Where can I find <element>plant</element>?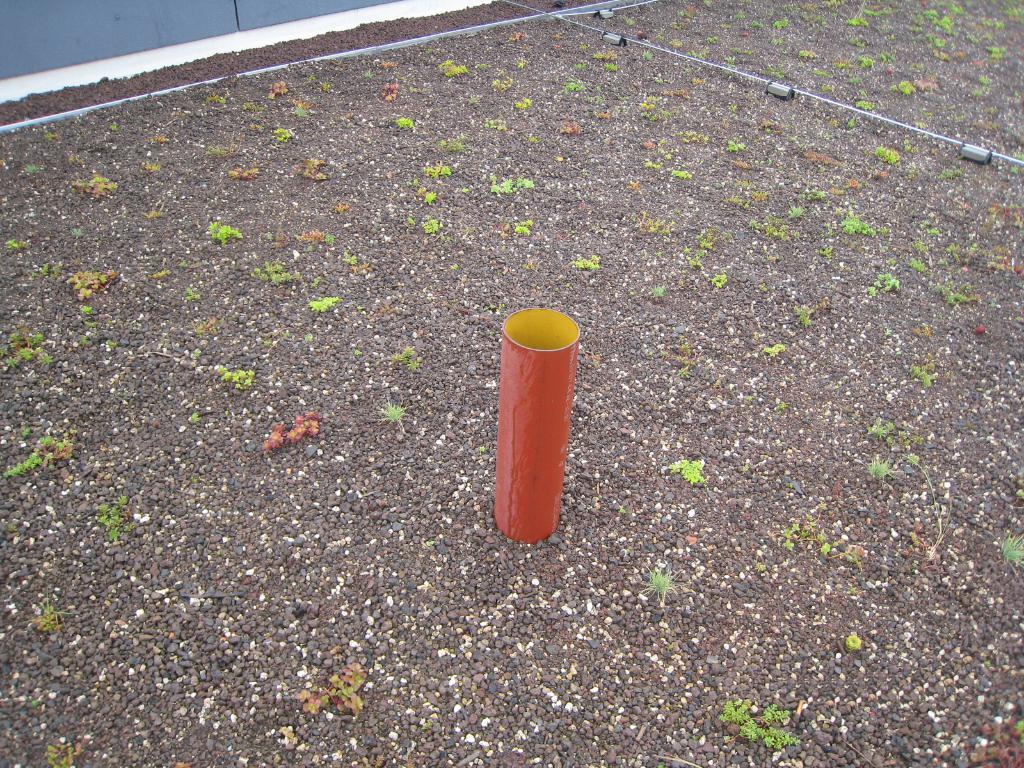
You can find it at detection(204, 360, 255, 397).
